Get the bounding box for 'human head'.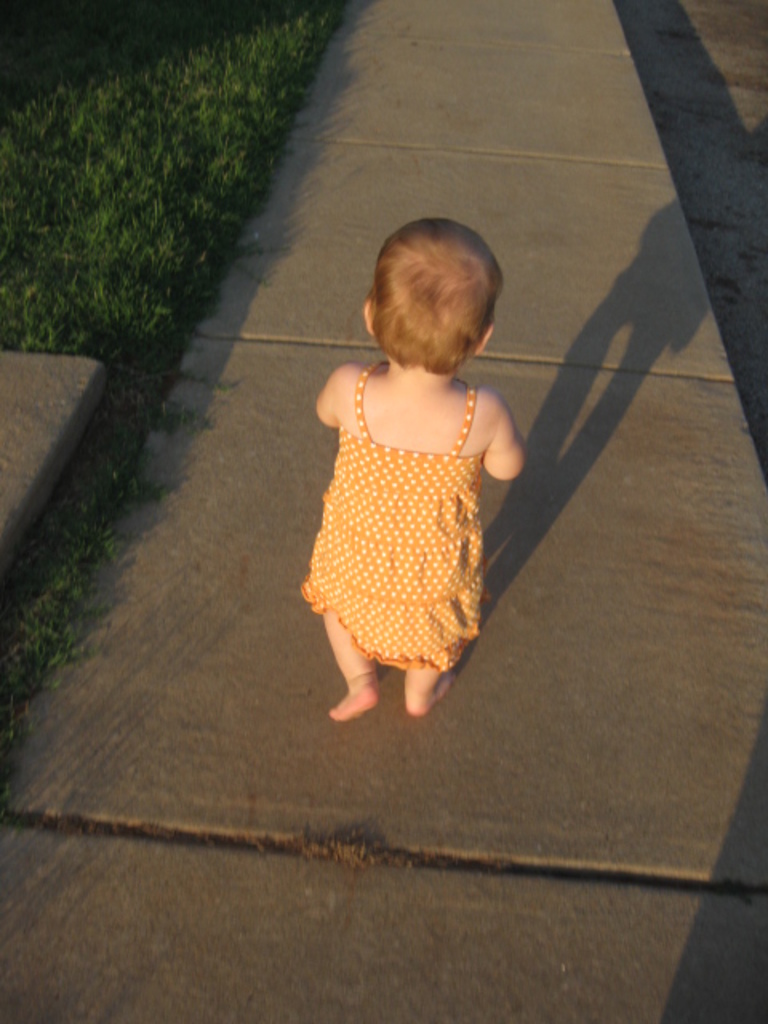
<bbox>357, 208, 510, 379</bbox>.
